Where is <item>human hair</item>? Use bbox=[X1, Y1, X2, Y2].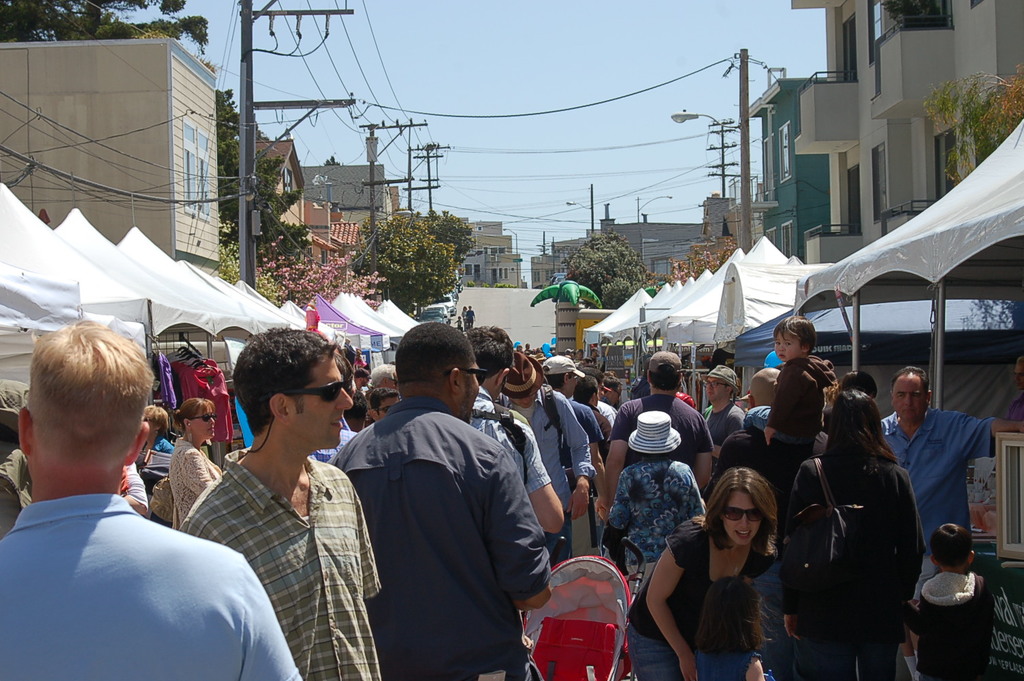
bbox=[771, 316, 816, 354].
